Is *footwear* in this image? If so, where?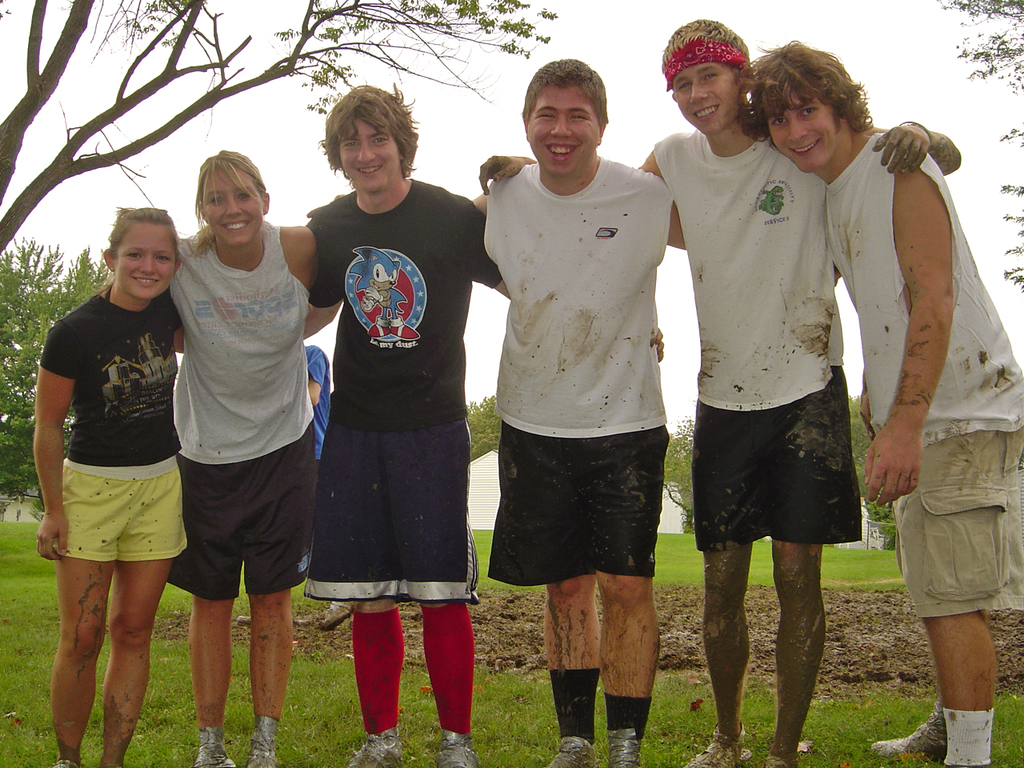
Yes, at {"left": 199, "top": 726, "right": 235, "bottom": 767}.
